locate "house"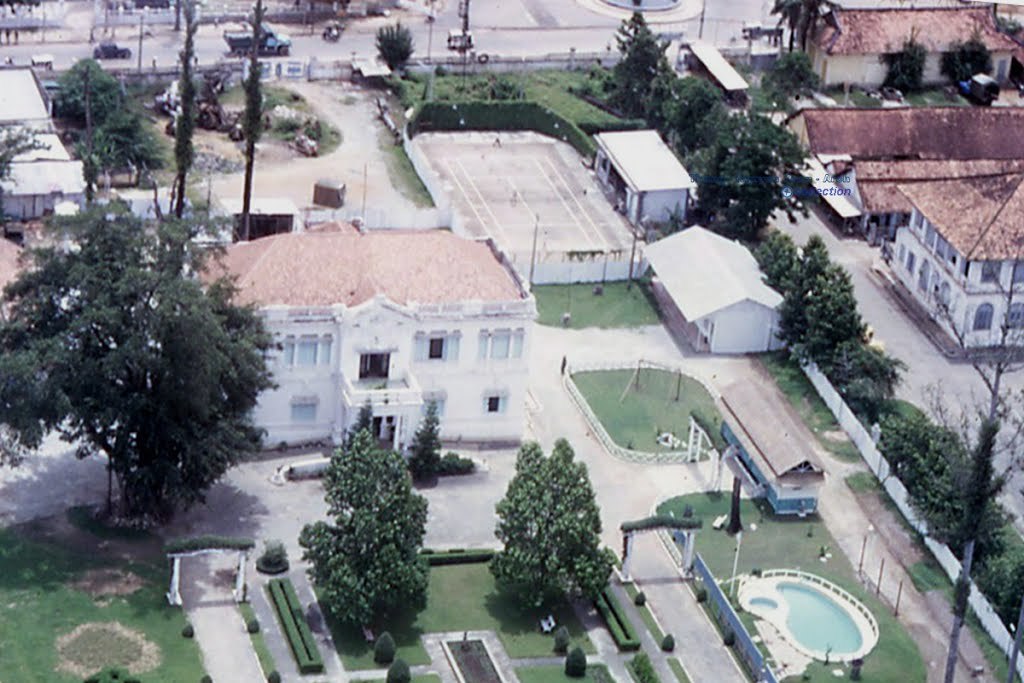
(x1=591, y1=137, x2=691, y2=227)
